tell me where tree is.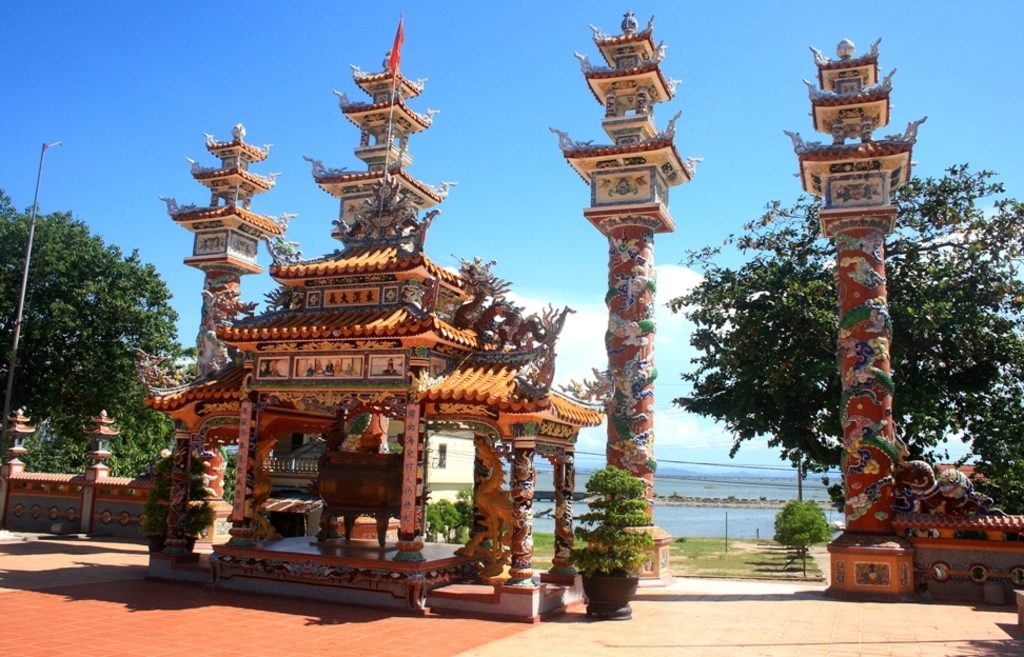
tree is at region(656, 156, 1023, 537).
